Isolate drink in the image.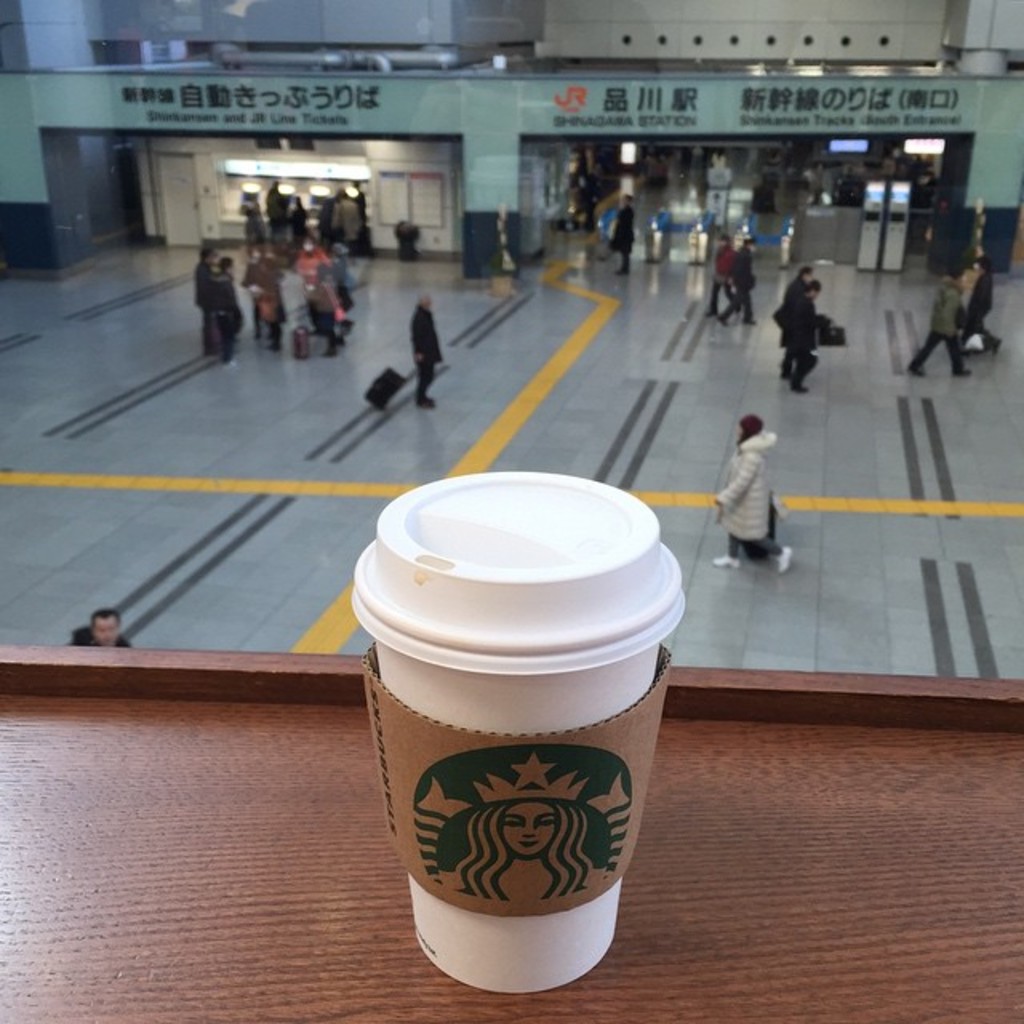
Isolated region: locate(350, 454, 690, 994).
